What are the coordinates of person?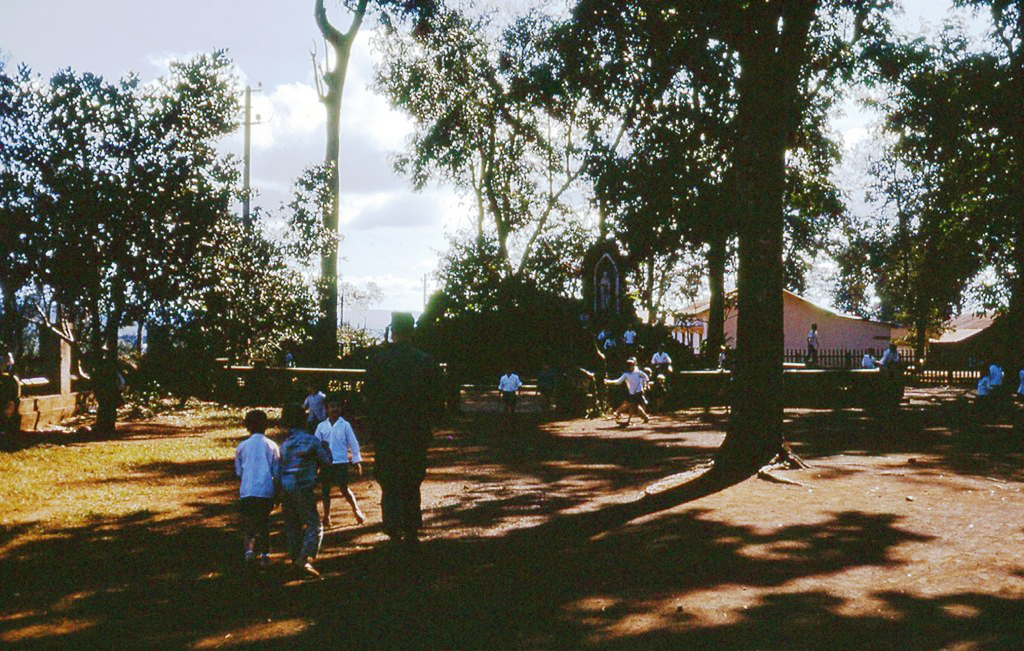
<region>496, 370, 521, 422</region>.
